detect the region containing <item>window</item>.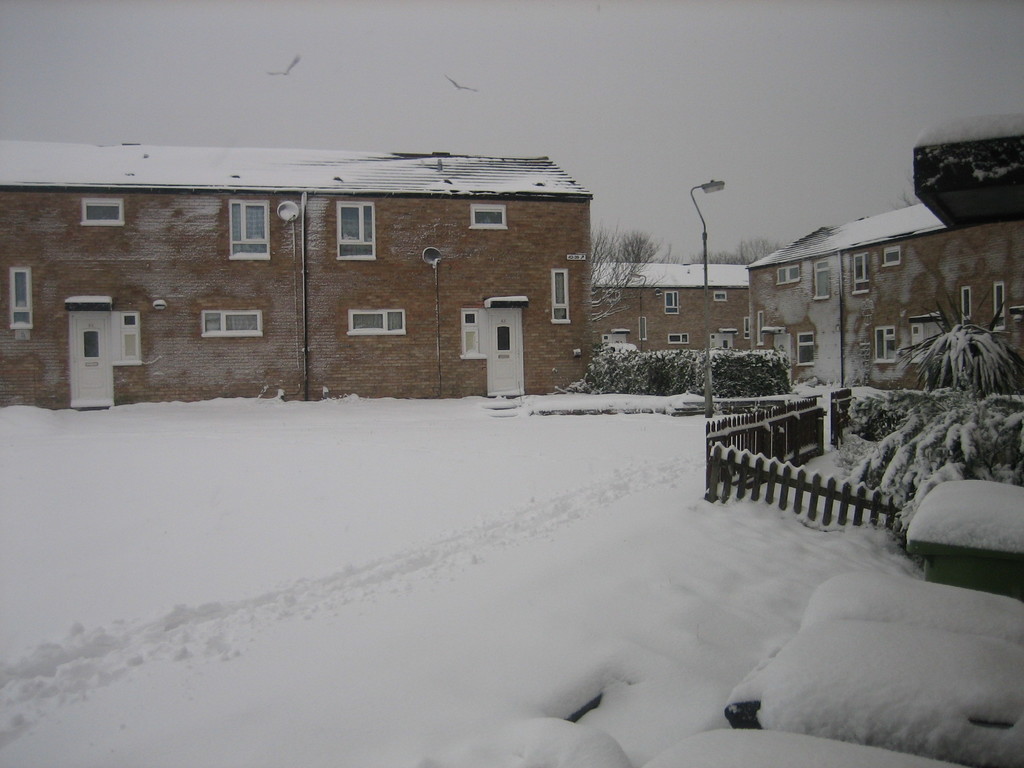
region(198, 311, 264, 336).
